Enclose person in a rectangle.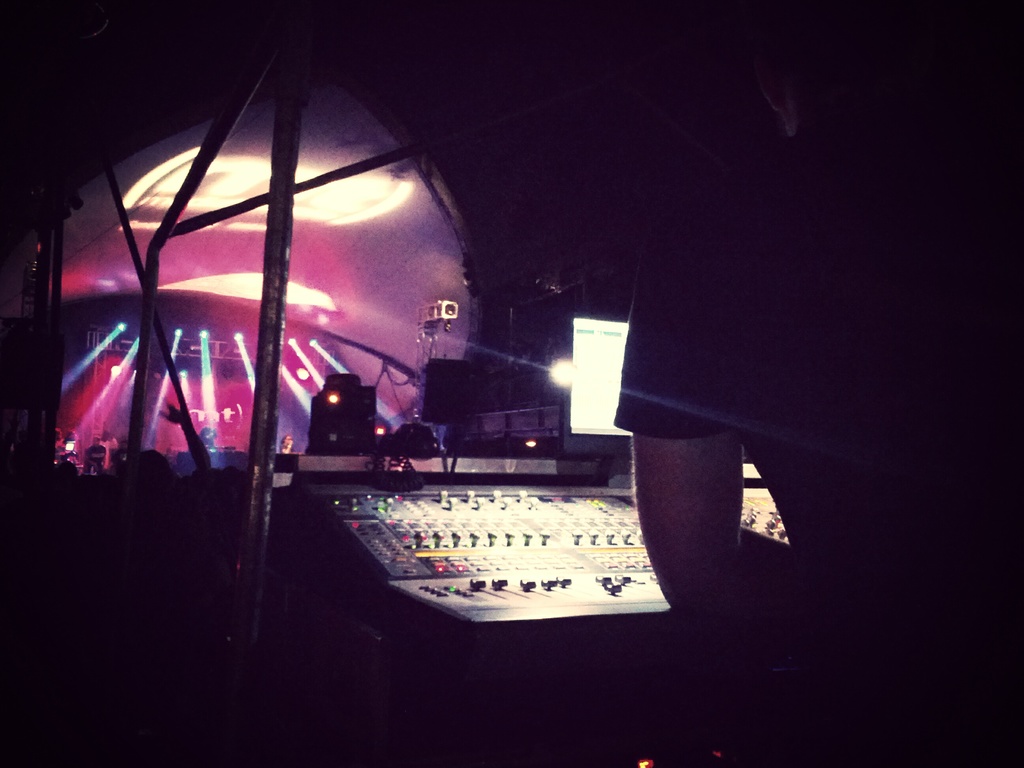
280 433 296 454.
